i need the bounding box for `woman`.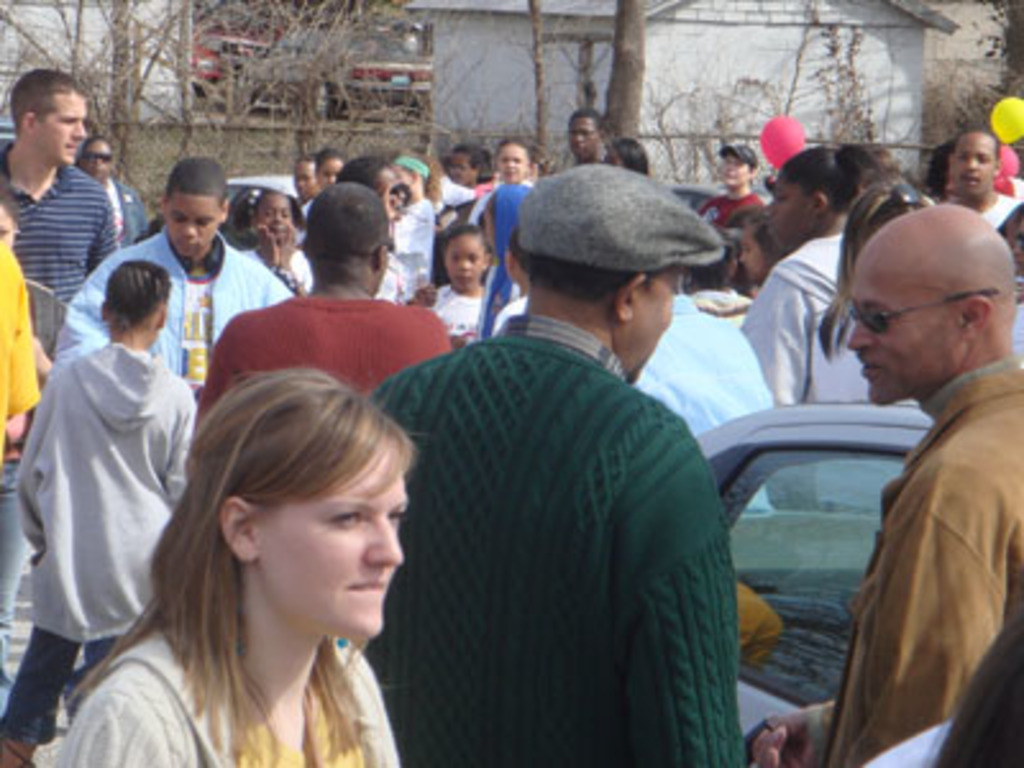
Here it is: (x1=228, y1=184, x2=317, y2=297).
